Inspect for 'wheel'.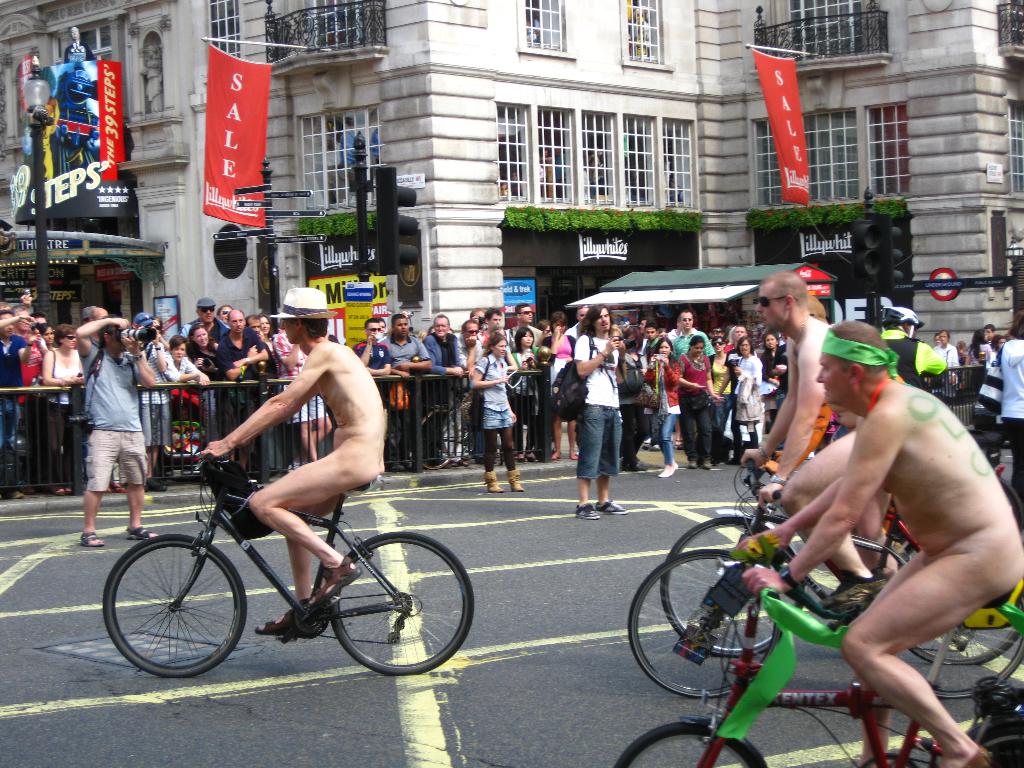
Inspection: x1=332 y1=528 x2=474 y2=675.
